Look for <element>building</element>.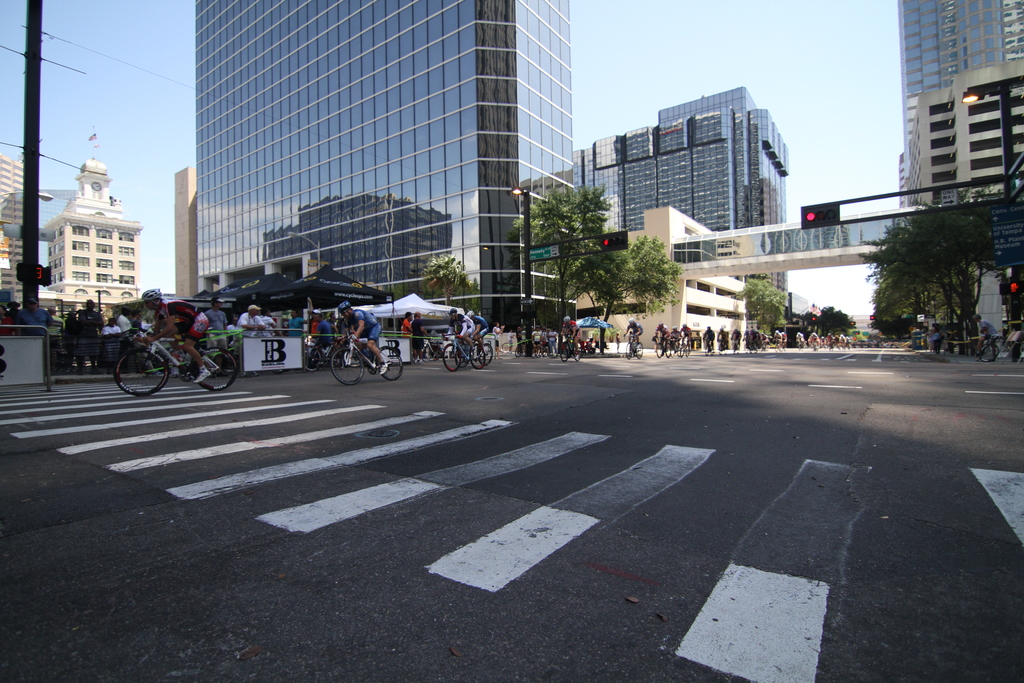
Found: <region>894, 0, 1023, 209</region>.
